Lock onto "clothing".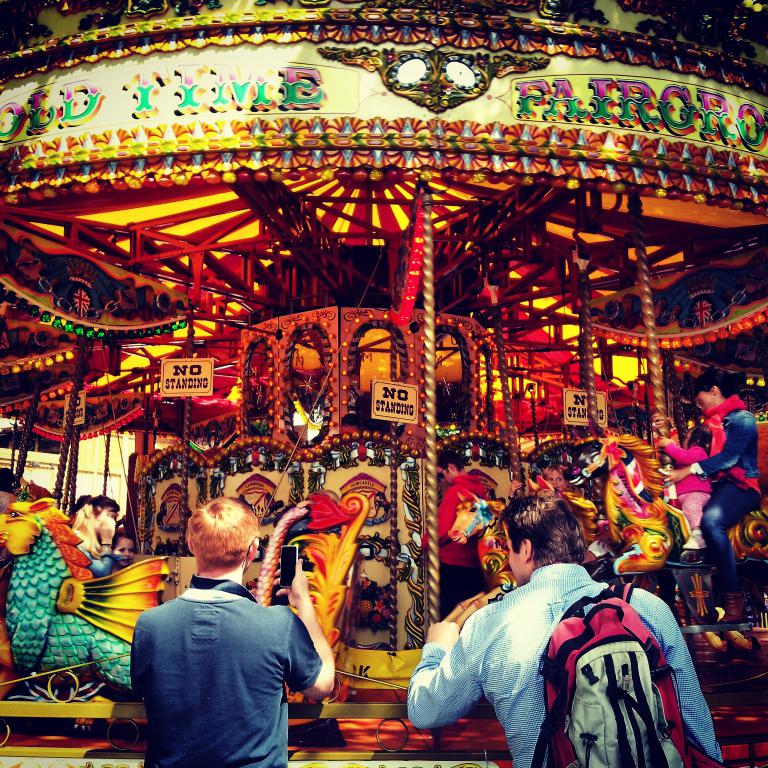
Locked: box=[685, 391, 767, 573].
